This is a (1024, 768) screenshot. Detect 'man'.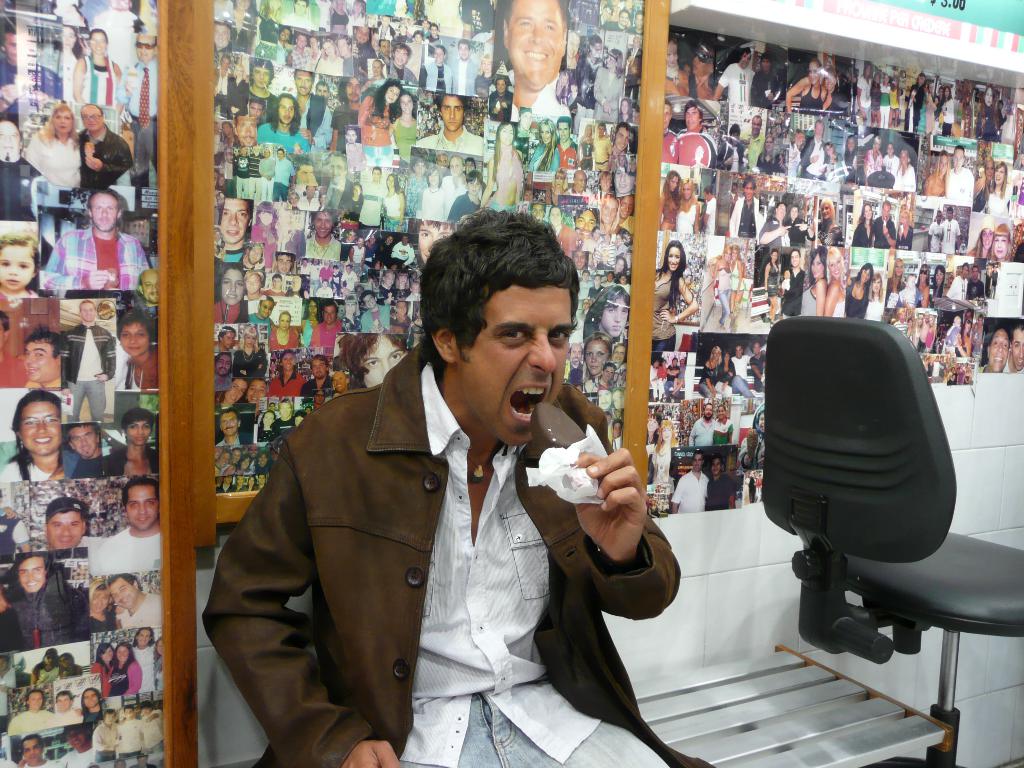
box=[675, 104, 716, 167].
